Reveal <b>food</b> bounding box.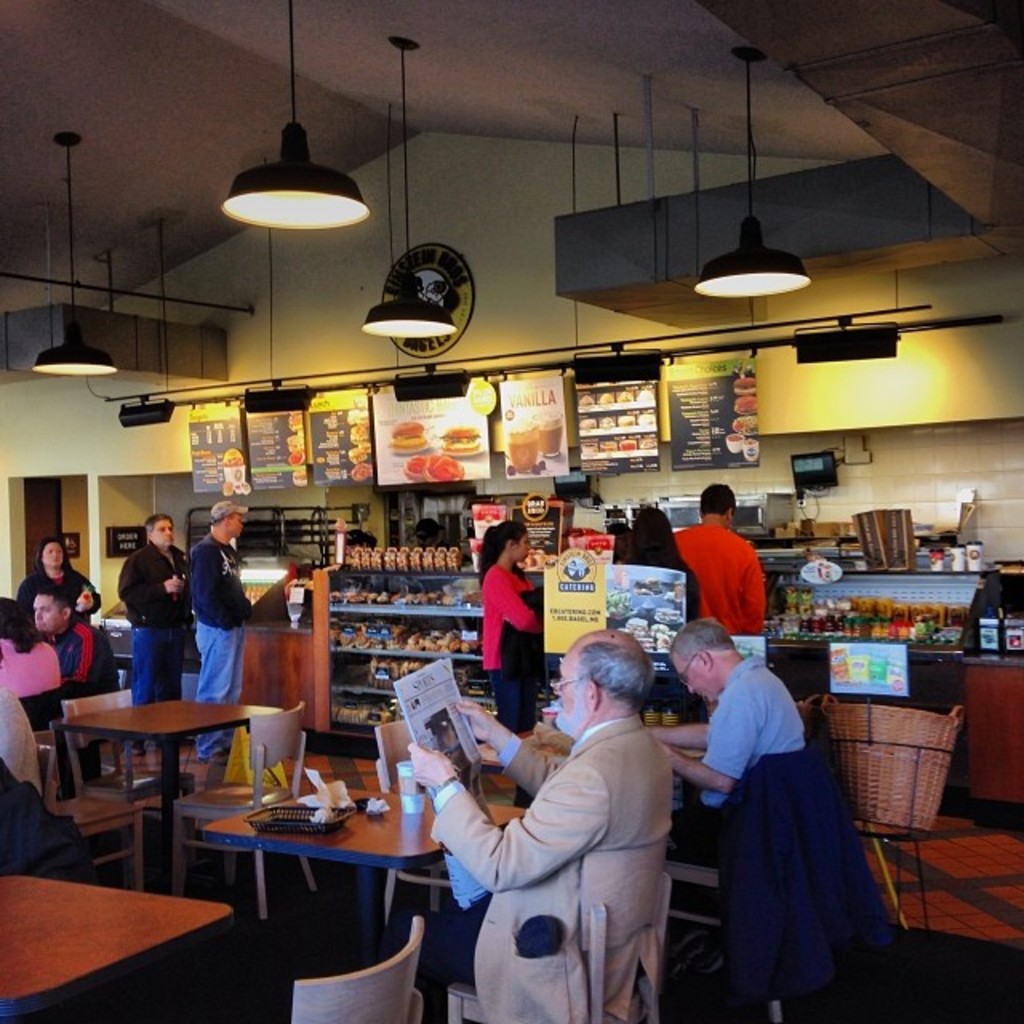
Revealed: rect(389, 418, 426, 450).
